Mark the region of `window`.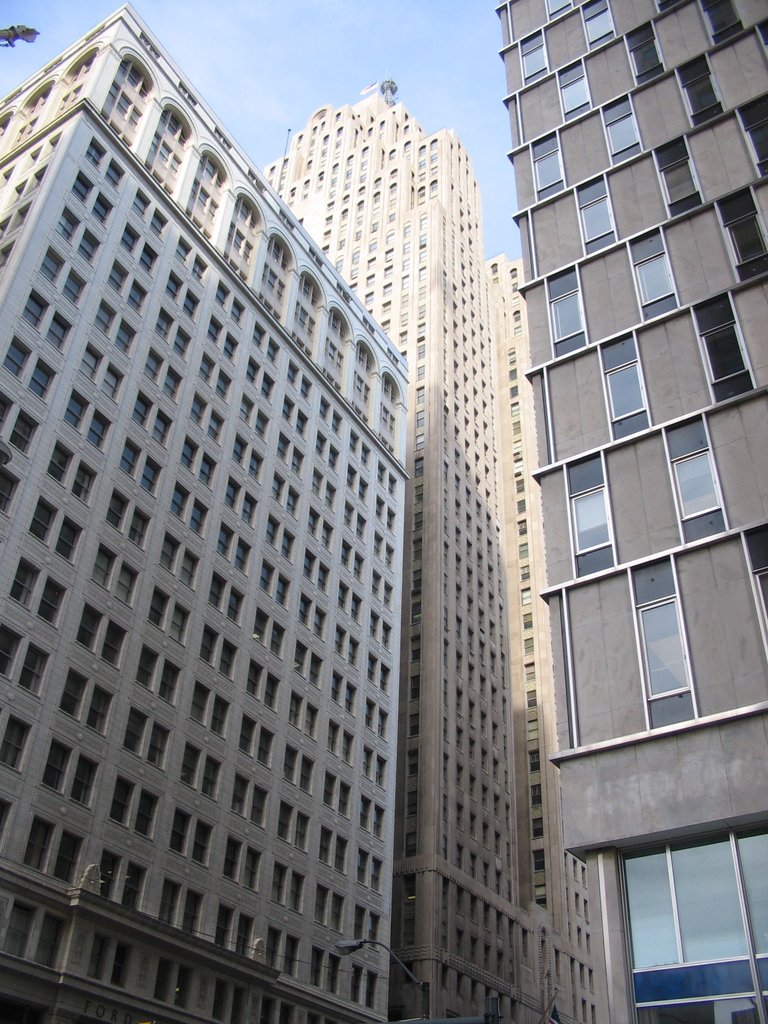
Region: box(172, 235, 193, 259).
